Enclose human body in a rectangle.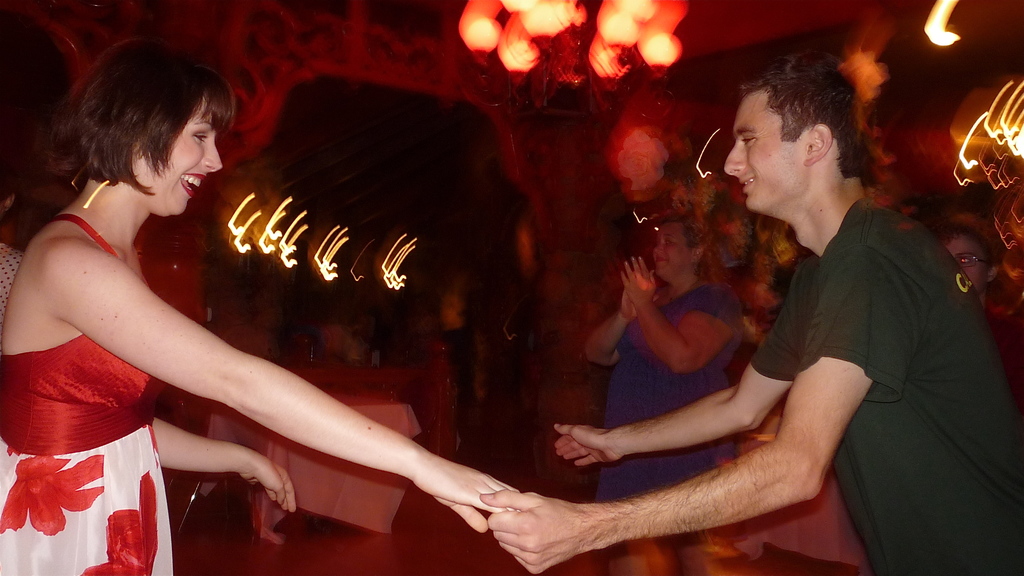
x1=0 y1=26 x2=521 y2=575.
